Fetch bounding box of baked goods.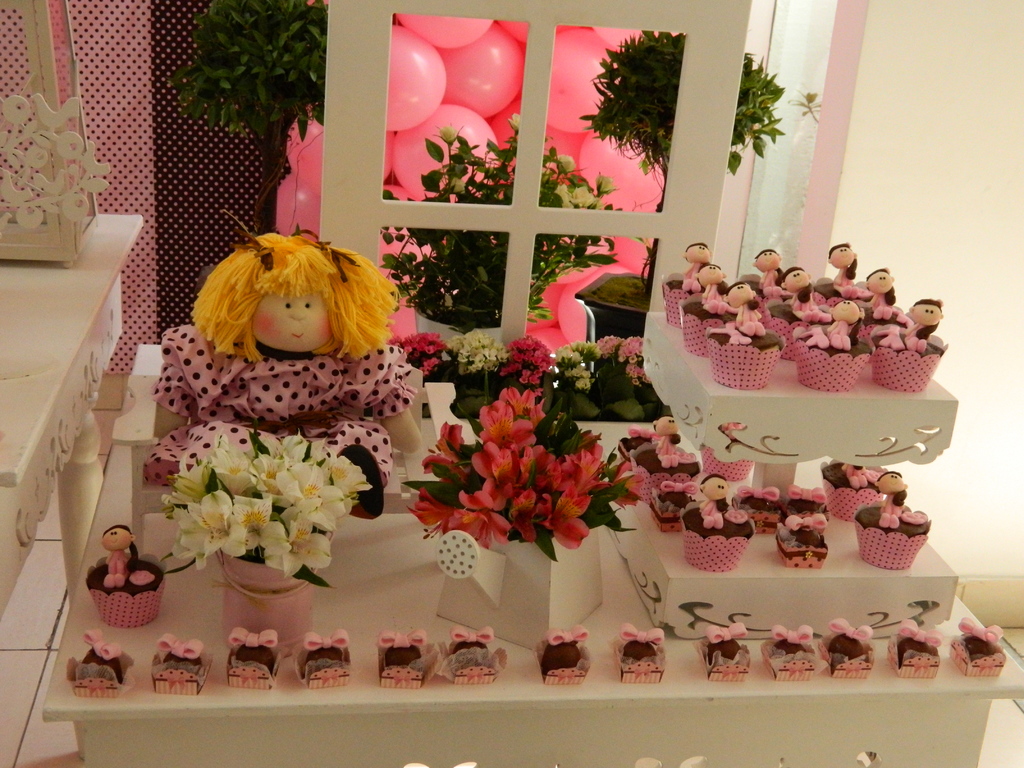
Bbox: 149:634:214:697.
